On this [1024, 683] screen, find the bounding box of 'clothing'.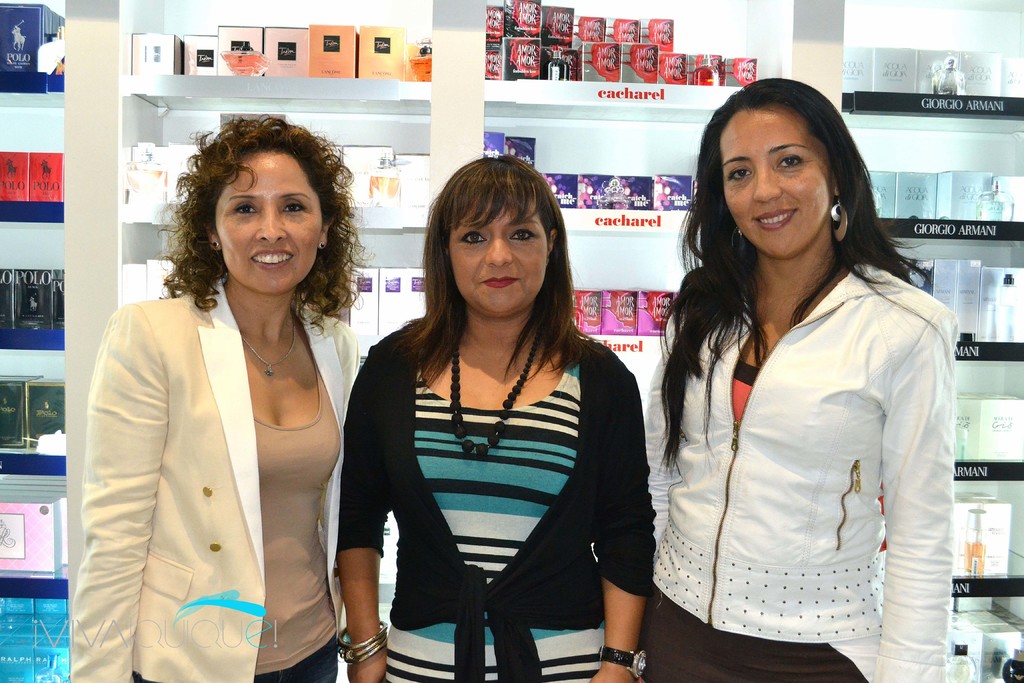
Bounding box: {"left": 639, "top": 206, "right": 968, "bottom": 645}.
